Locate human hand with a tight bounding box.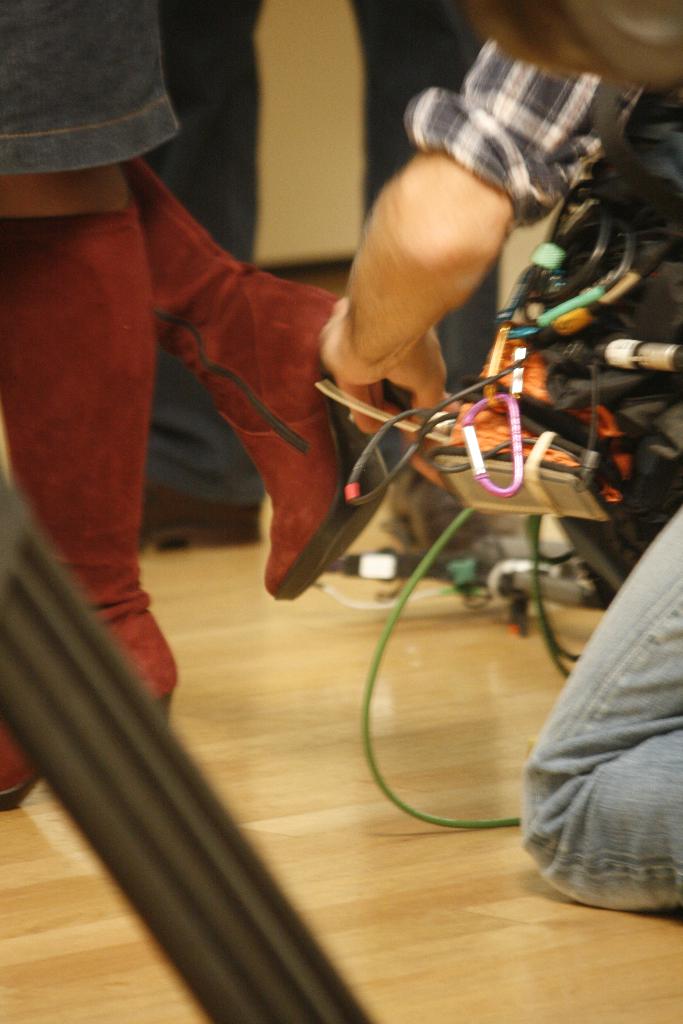
[316, 301, 448, 446].
